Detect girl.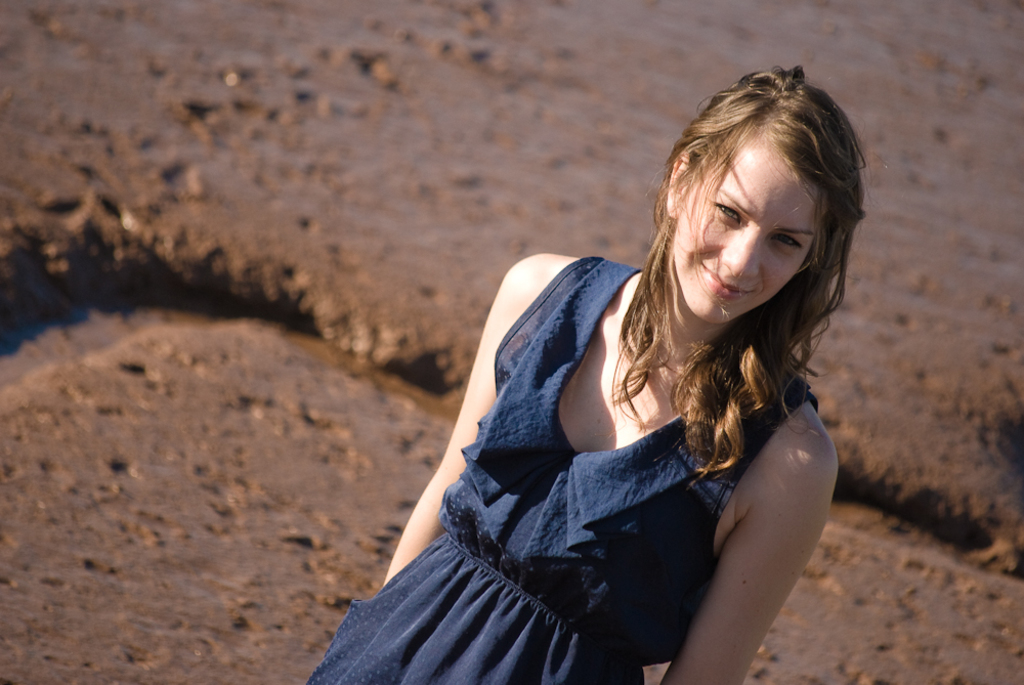
Detected at {"left": 302, "top": 57, "right": 872, "bottom": 684}.
